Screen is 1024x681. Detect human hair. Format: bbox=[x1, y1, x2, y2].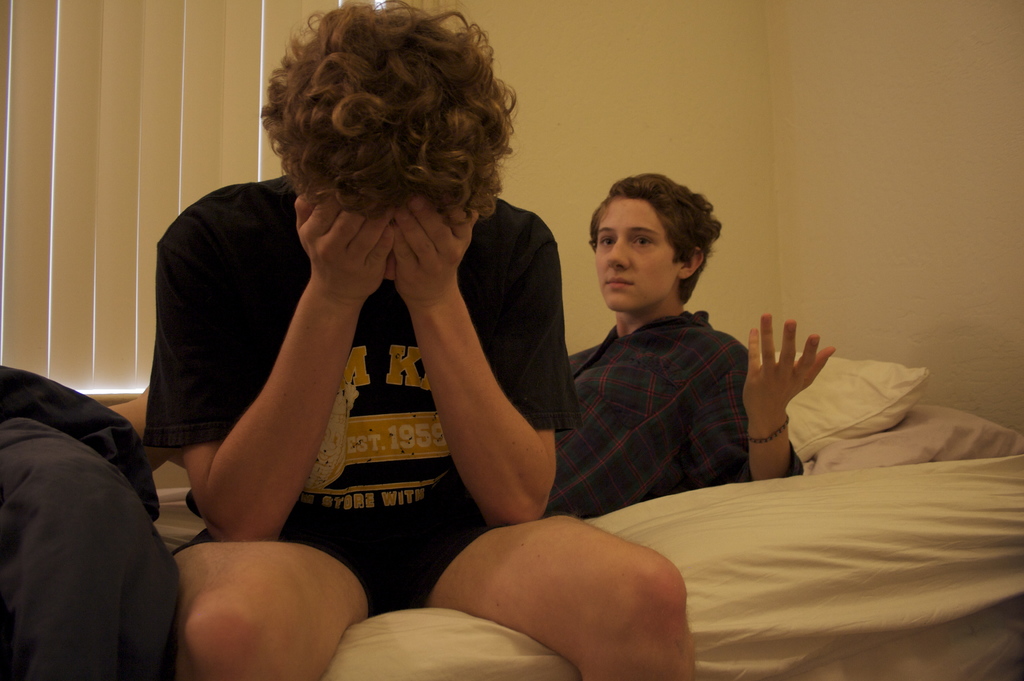
bbox=[250, 0, 537, 250].
